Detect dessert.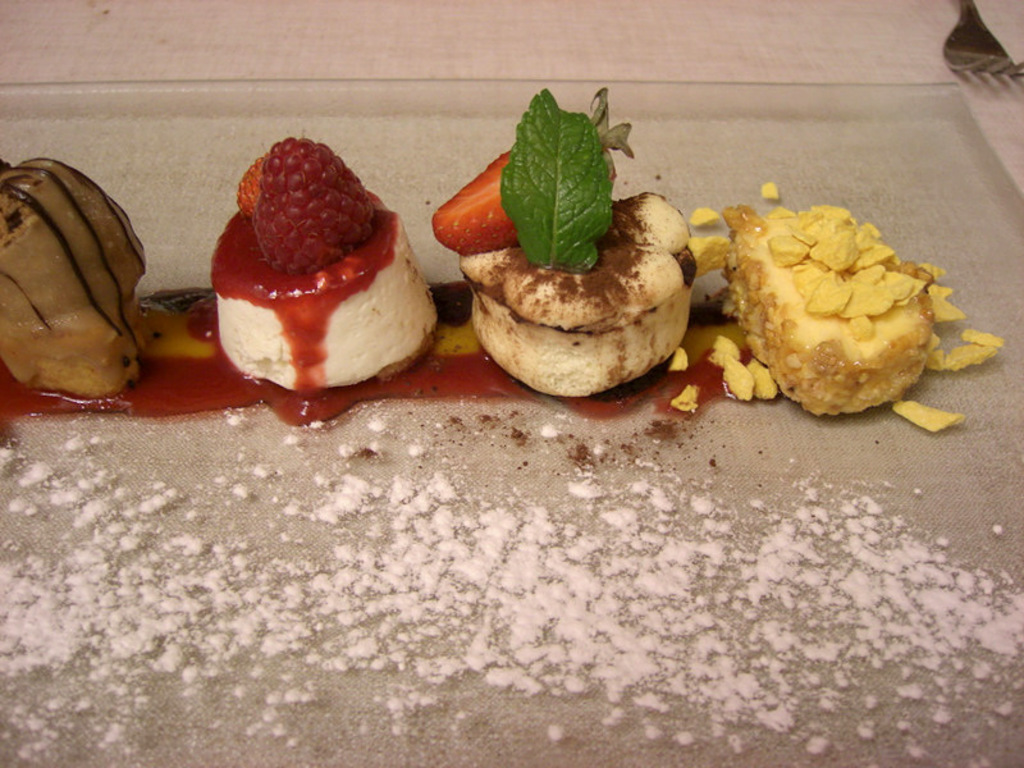
Detected at 3 154 142 397.
